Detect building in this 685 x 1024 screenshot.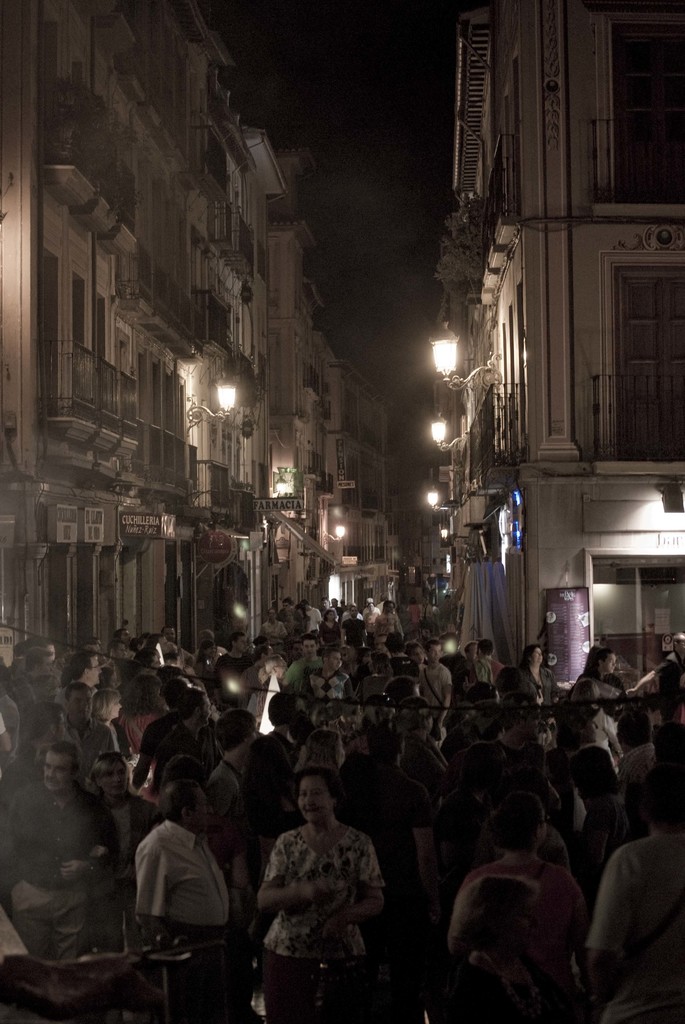
Detection: rect(436, 0, 684, 692).
